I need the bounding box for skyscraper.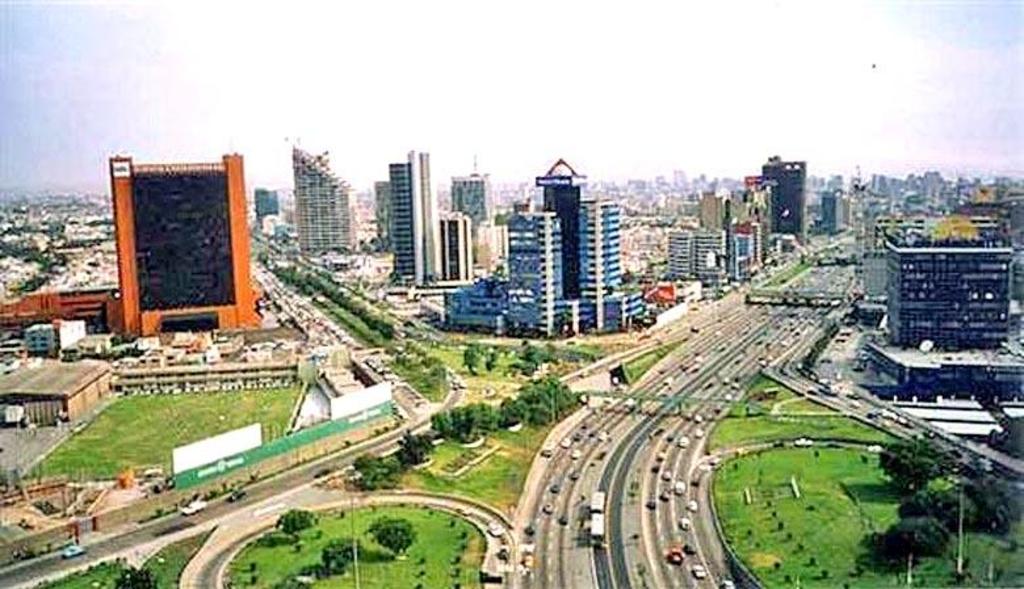
Here it is: detection(436, 205, 470, 278).
